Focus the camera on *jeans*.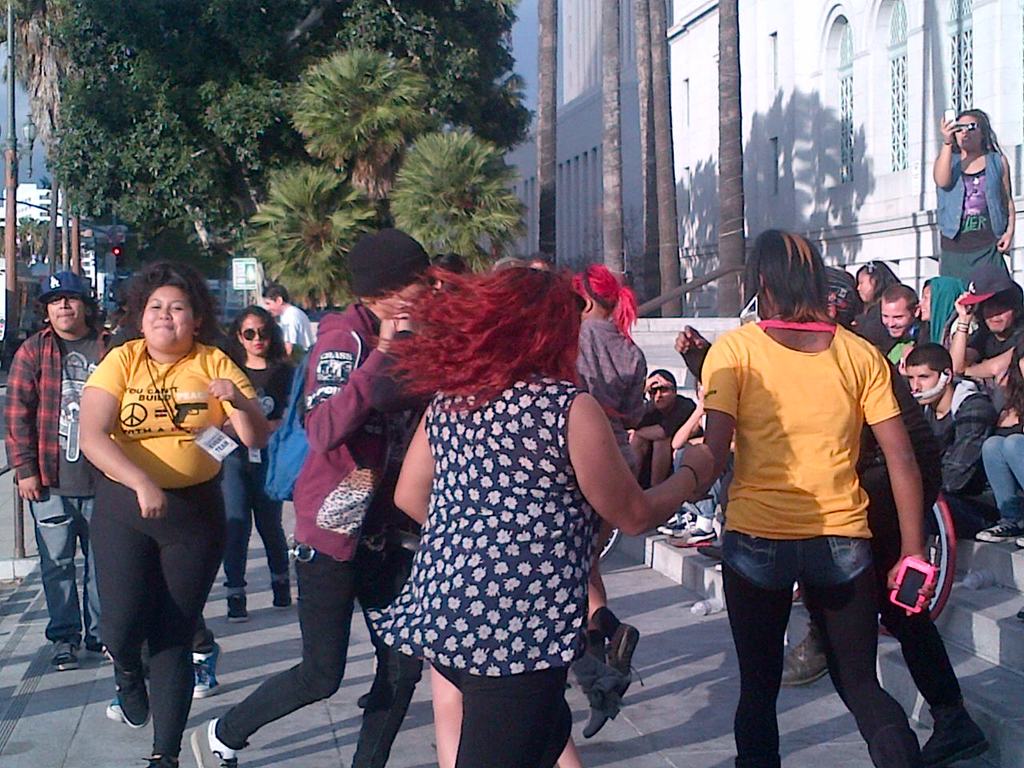
Focus region: [722,526,910,754].
